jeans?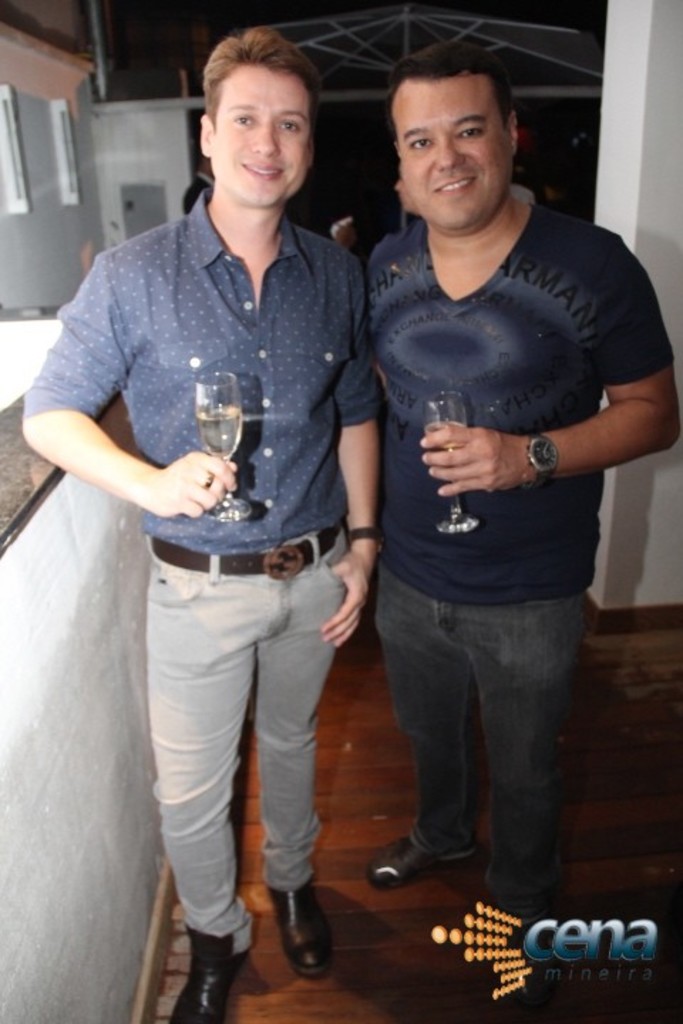
left=142, top=515, right=337, bottom=949
